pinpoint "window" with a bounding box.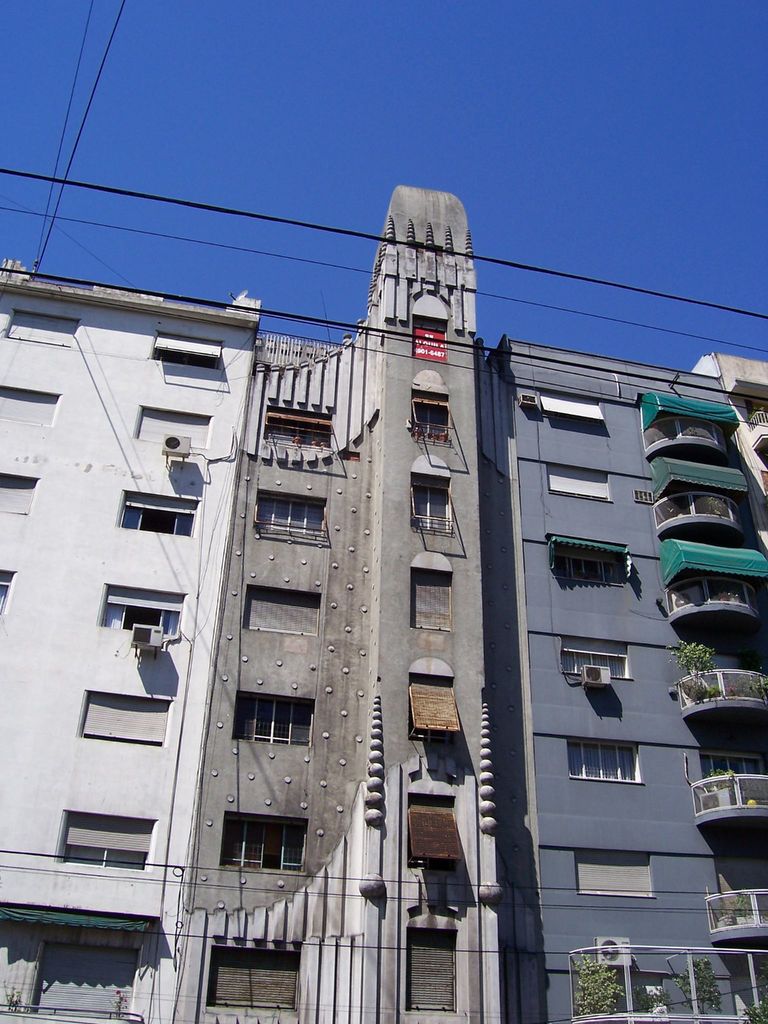
(x1=225, y1=808, x2=313, y2=888).
